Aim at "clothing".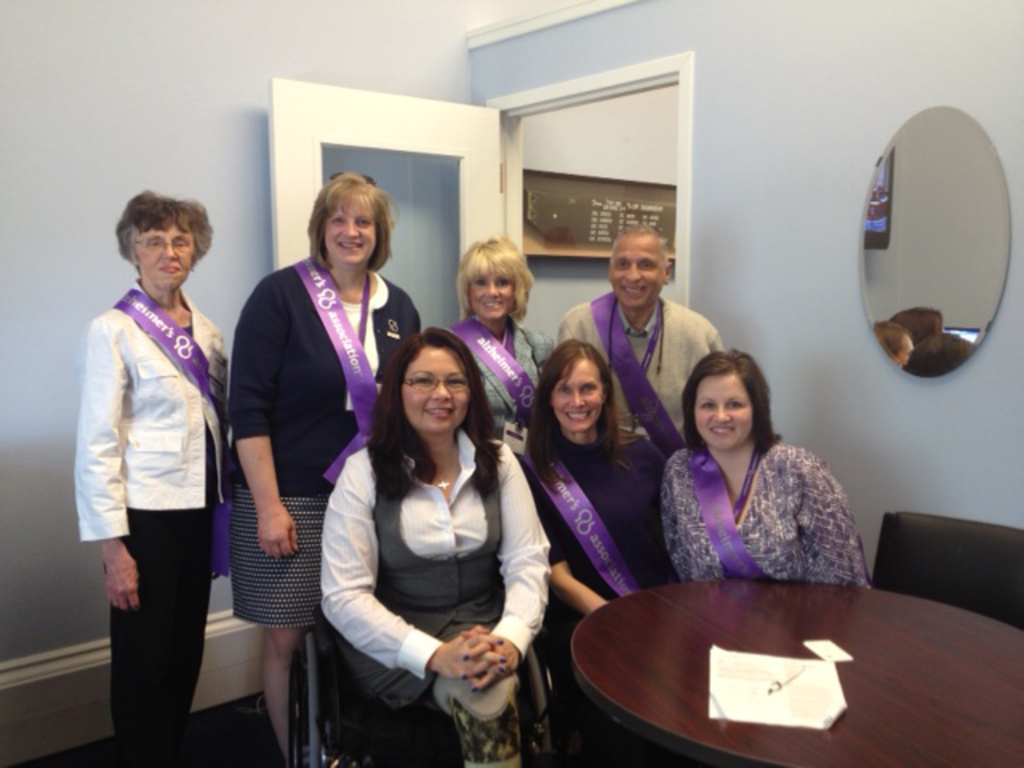
Aimed at {"x1": 448, "y1": 317, "x2": 555, "y2": 434}.
